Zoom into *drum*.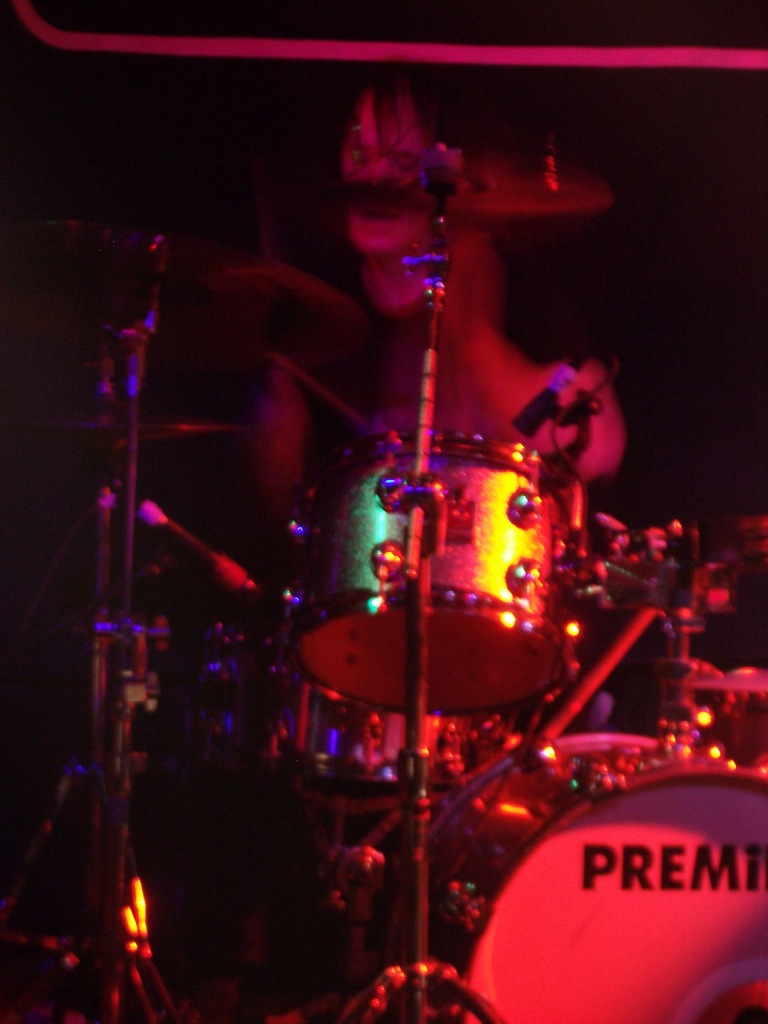
Zoom target: locate(391, 732, 767, 1023).
